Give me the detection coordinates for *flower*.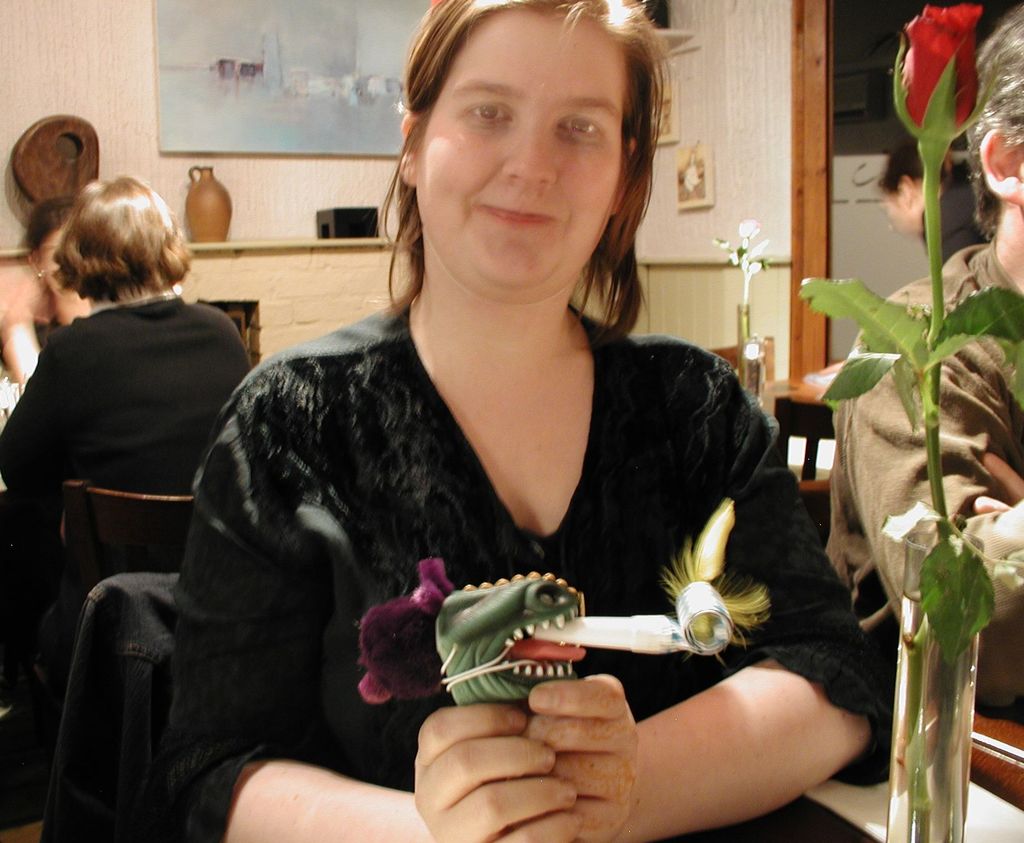
[891, 4, 983, 143].
